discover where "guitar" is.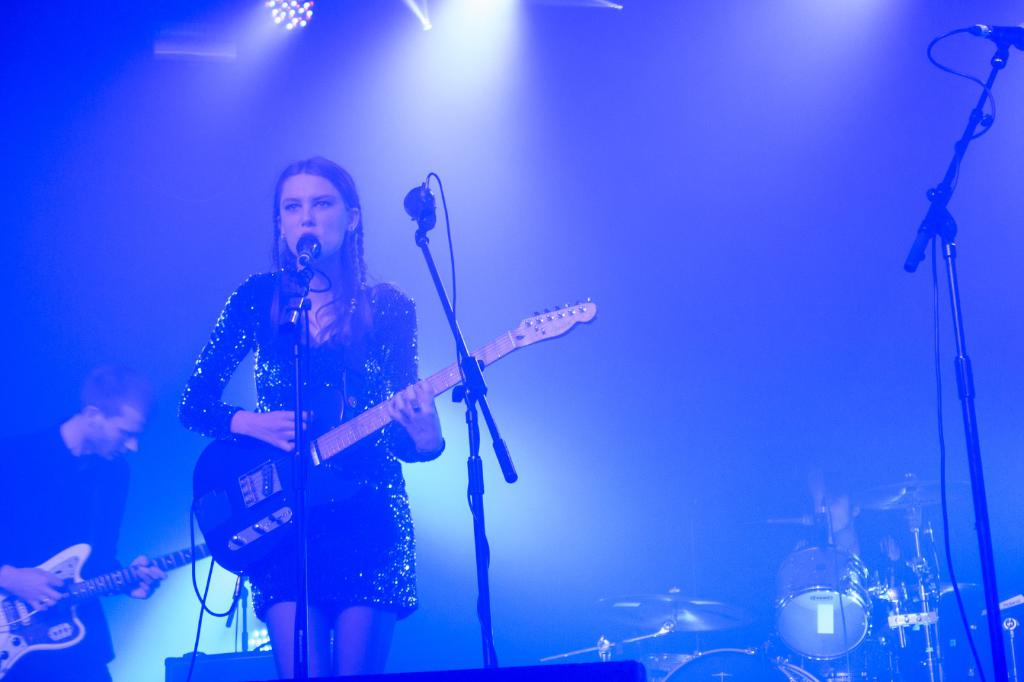
Discovered at [left=194, top=292, right=603, bottom=566].
